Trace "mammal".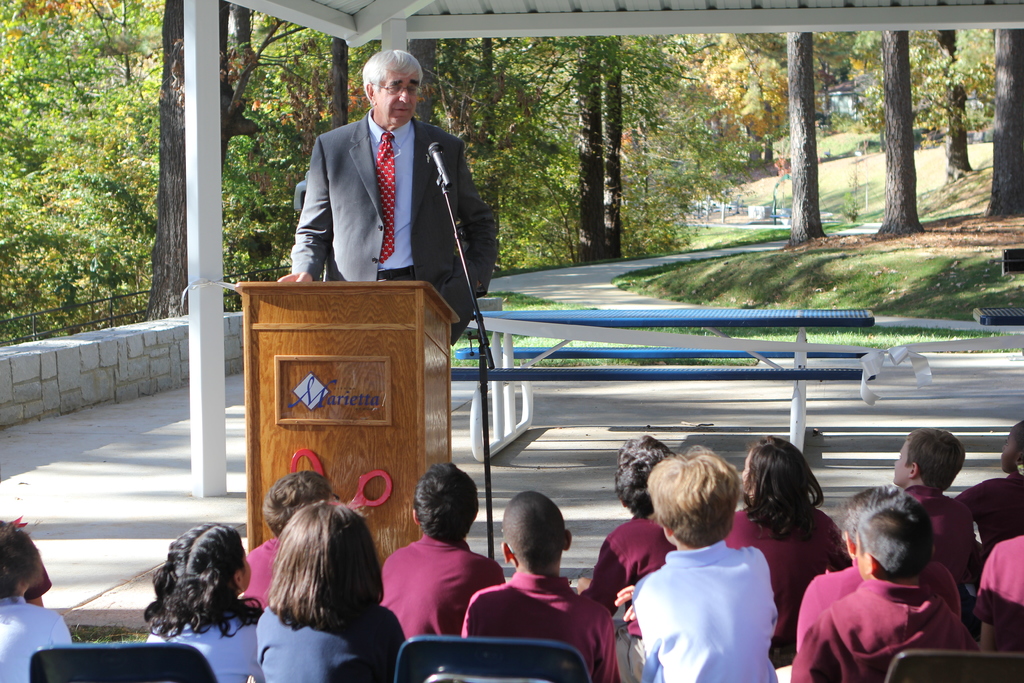
Traced to 959, 416, 1023, 555.
